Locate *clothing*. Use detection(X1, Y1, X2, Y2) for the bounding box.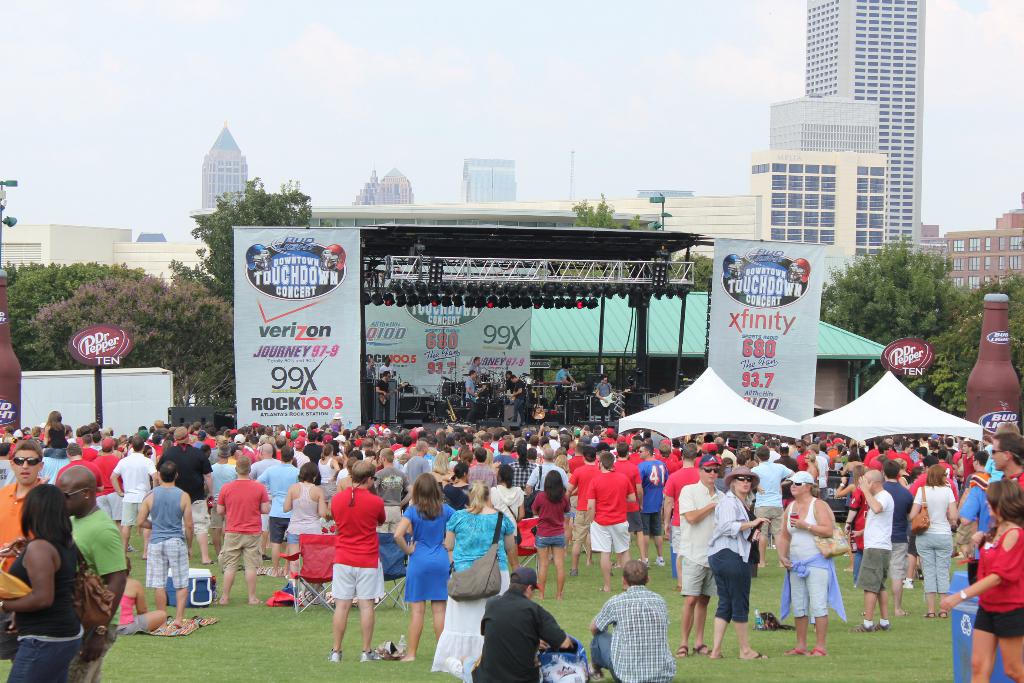
detection(404, 503, 461, 609).
